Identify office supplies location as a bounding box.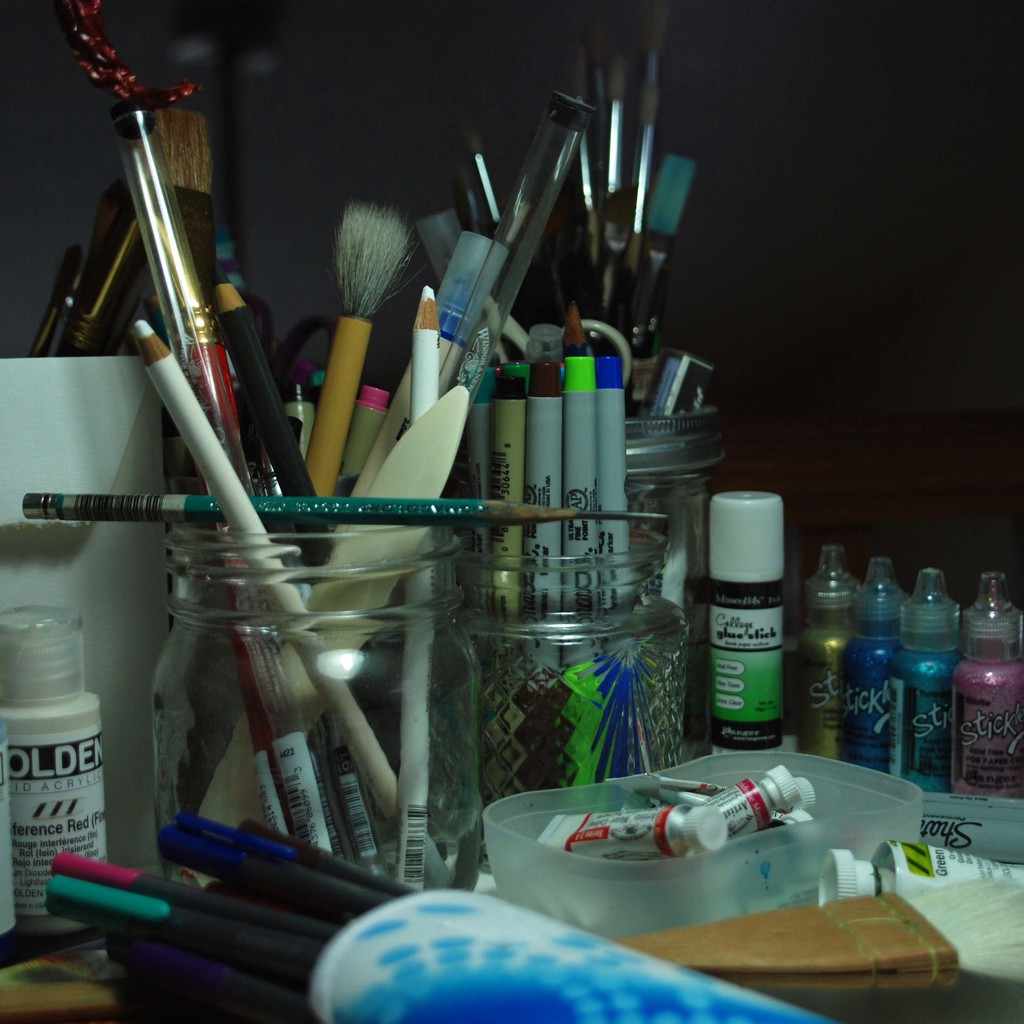
0 599 120 934.
